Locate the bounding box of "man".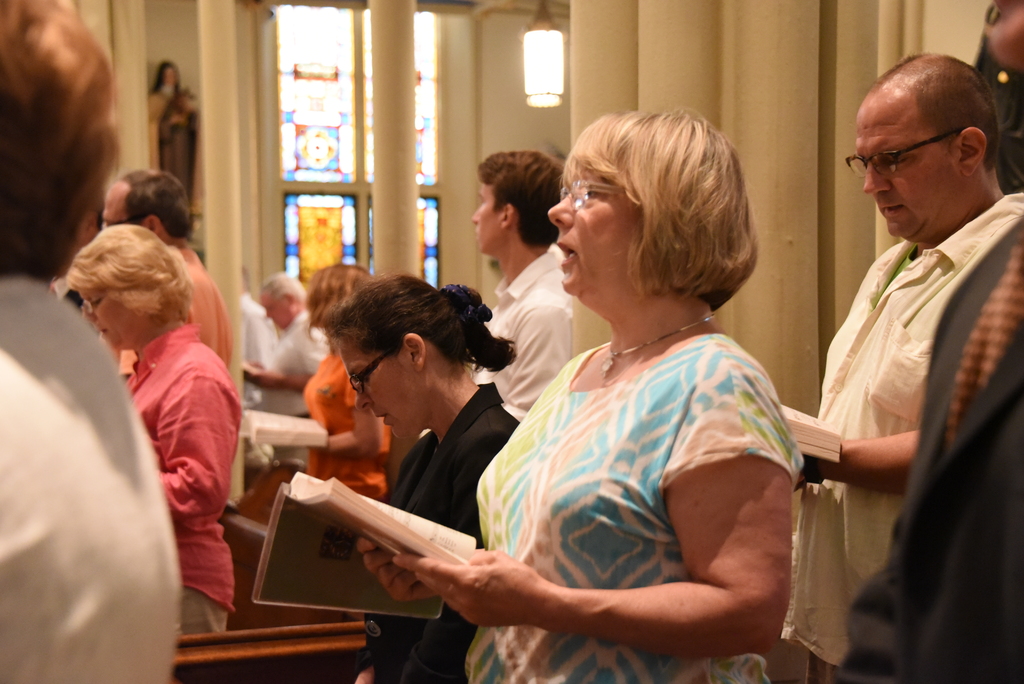
Bounding box: {"left": 782, "top": 48, "right": 1023, "bottom": 674}.
